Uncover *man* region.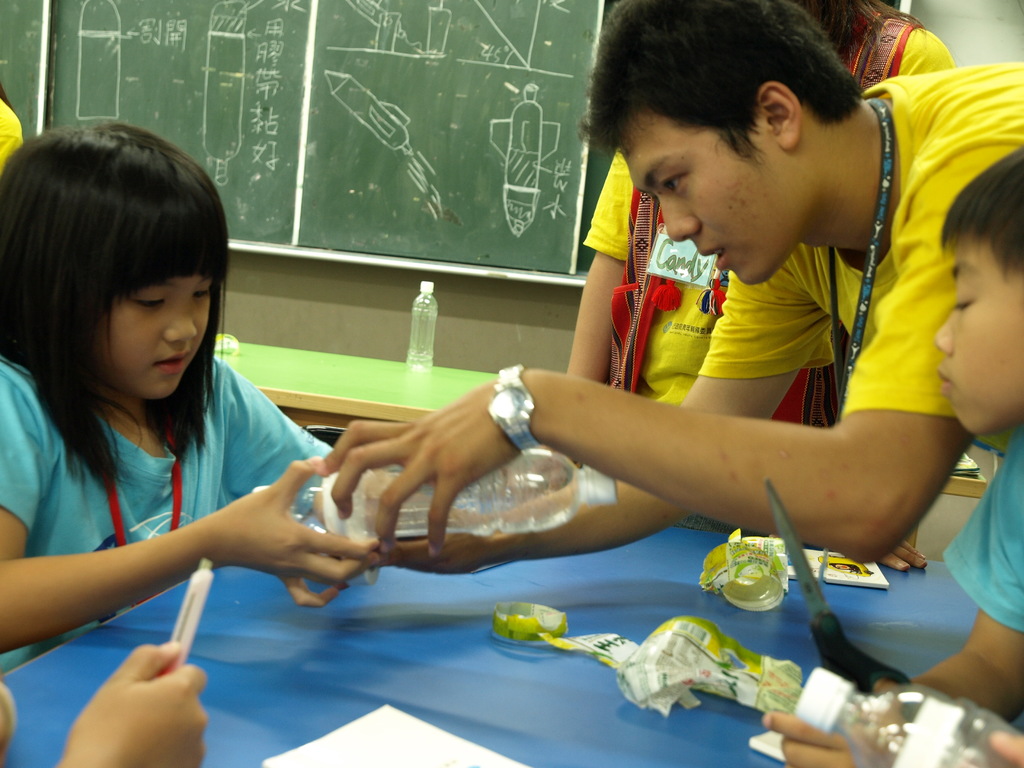
Uncovered: (x1=506, y1=36, x2=1000, y2=586).
